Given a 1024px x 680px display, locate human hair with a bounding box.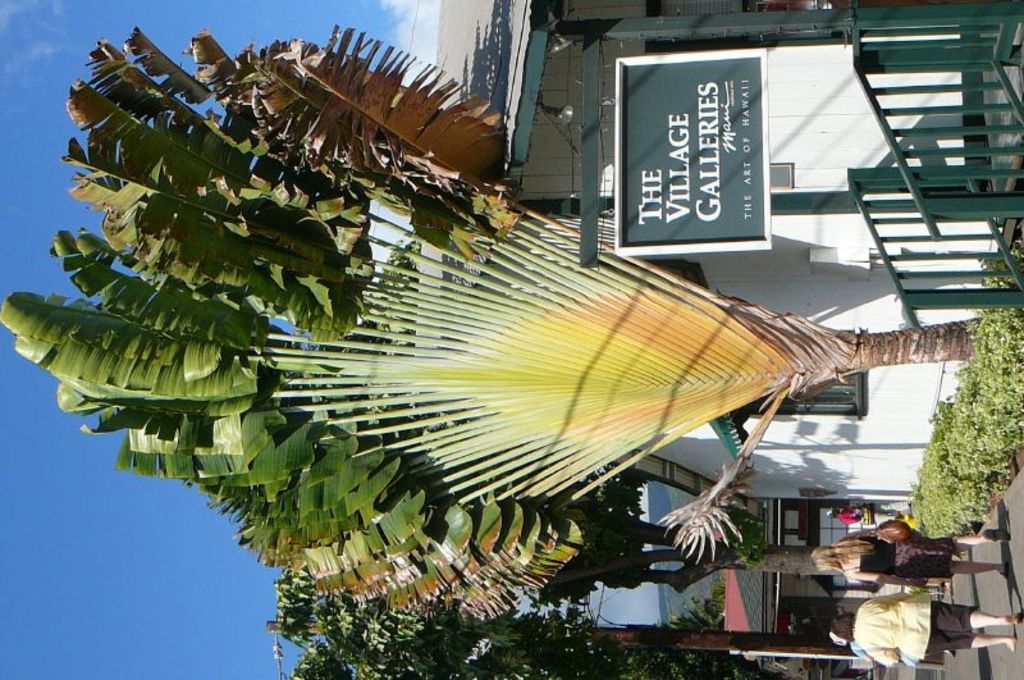
Located: bbox(814, 539, 877, 565).
